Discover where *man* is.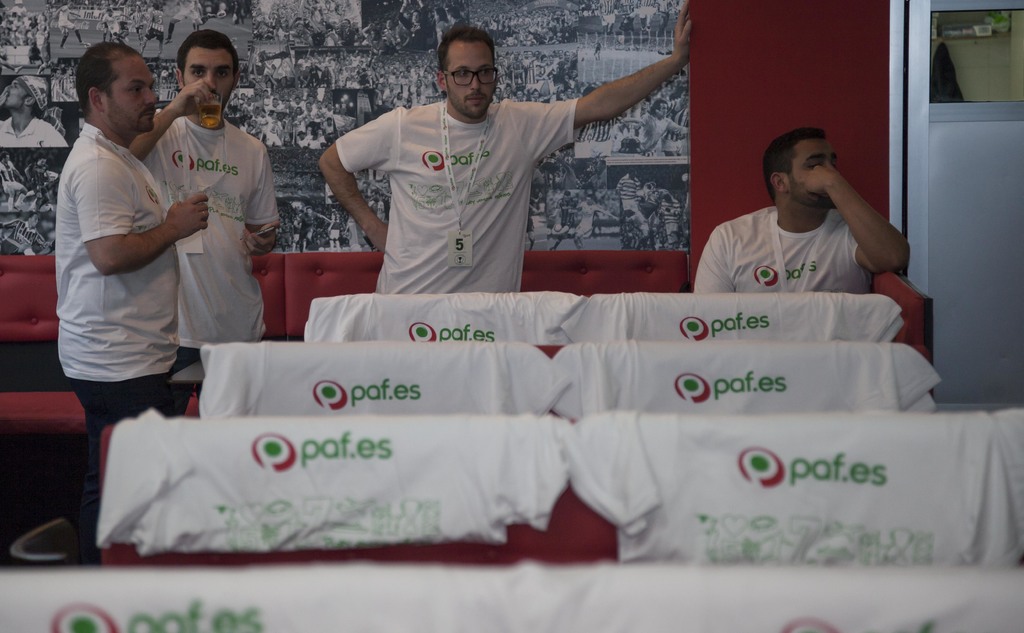
Discovered at locate(40, 6, 209, 540).
